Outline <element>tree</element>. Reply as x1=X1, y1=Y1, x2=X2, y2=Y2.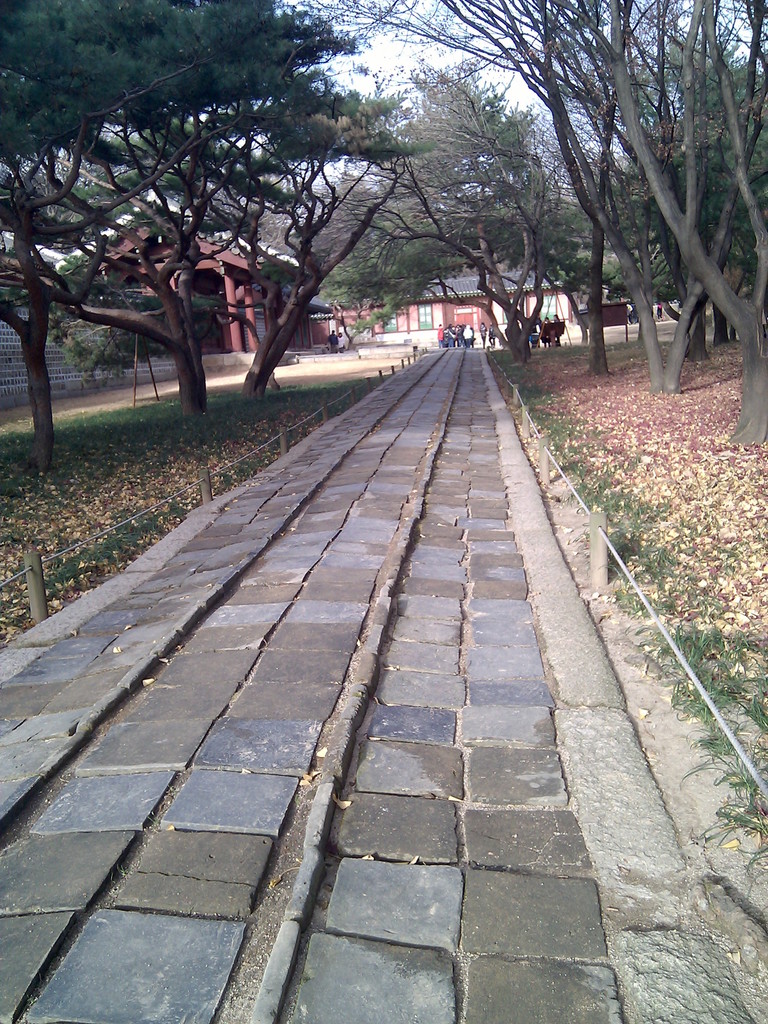
x1=6, y1=106, x2=317, y2=404.
